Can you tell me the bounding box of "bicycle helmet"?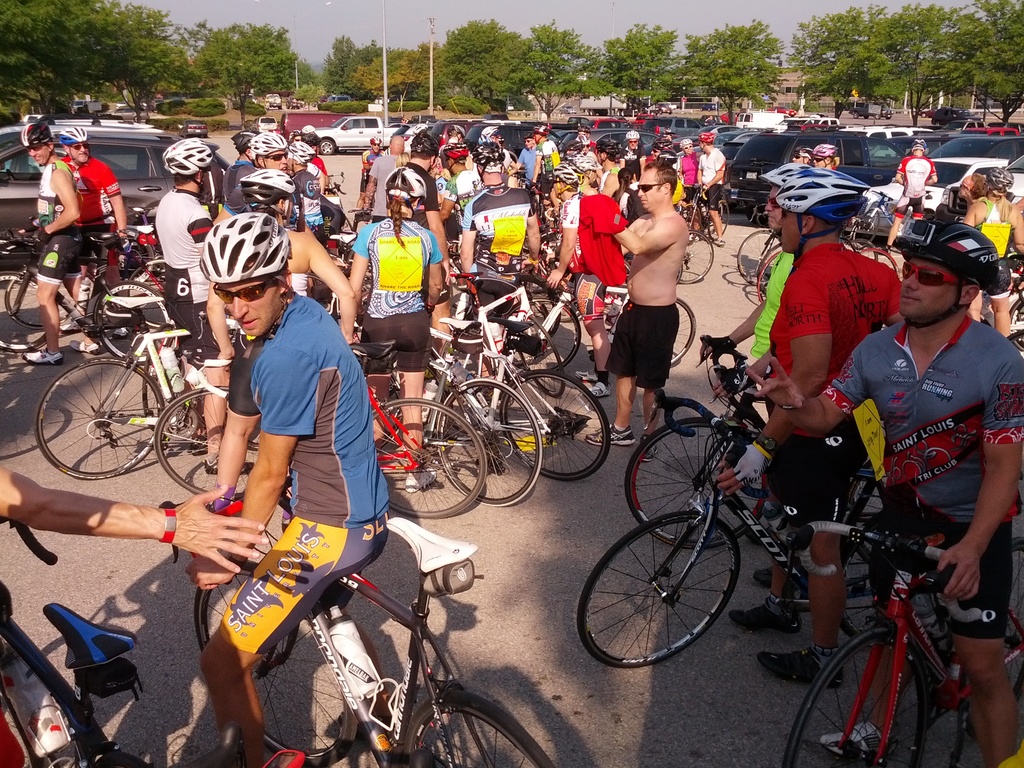
(left=890, top=220, right=1002, bottom=328).
